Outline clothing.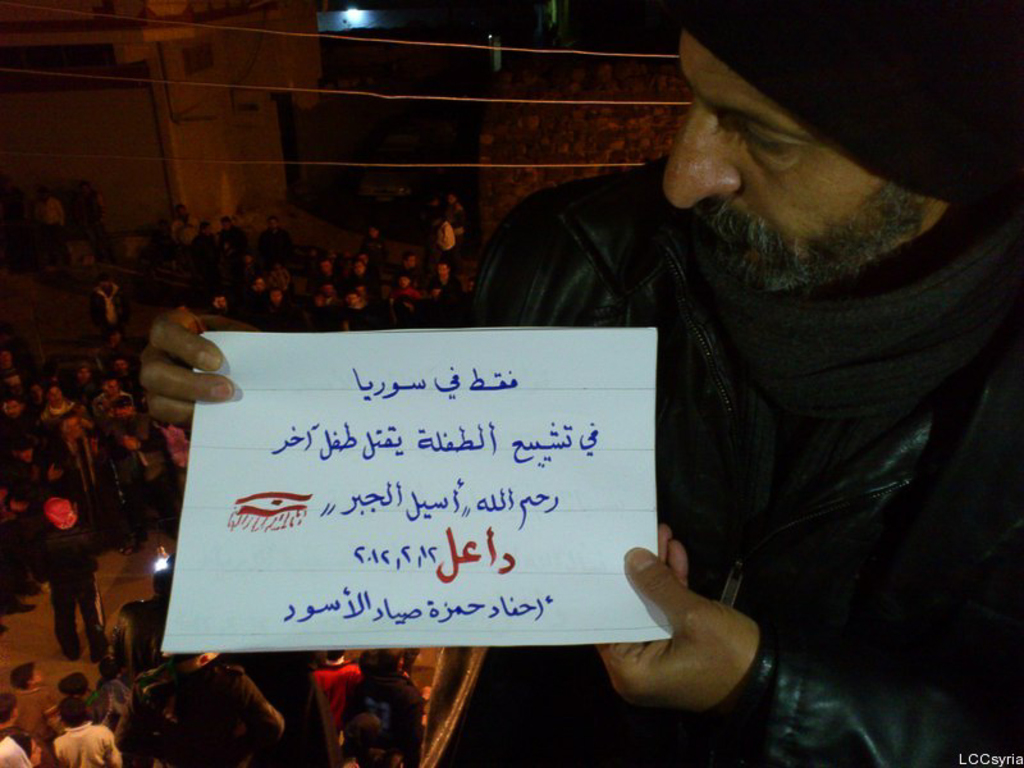
Outline: crop(37, 529, 100, 669).
